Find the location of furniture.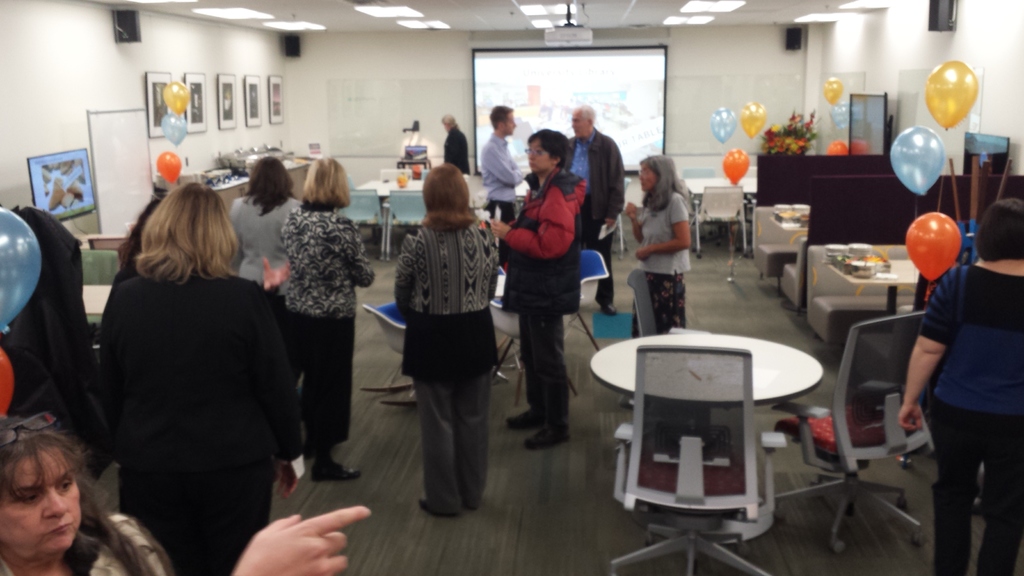
Location: pyautogui.locateOnScreen(752, 205, 807, 284).
